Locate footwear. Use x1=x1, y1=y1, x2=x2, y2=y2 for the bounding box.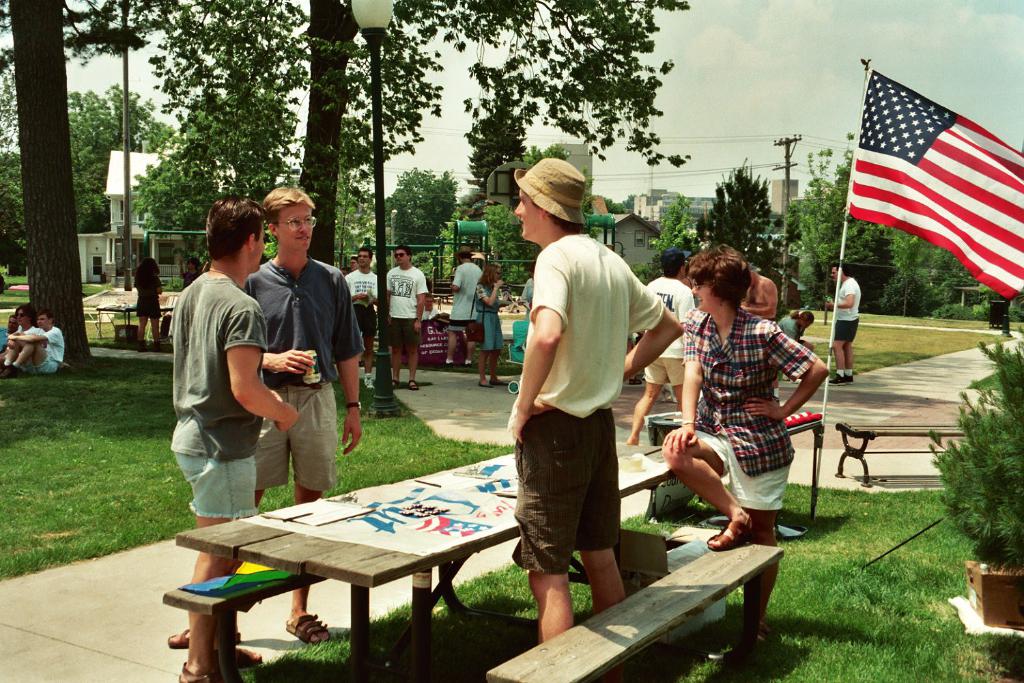
x1=362, y1=370, x2=376, y2=393.
